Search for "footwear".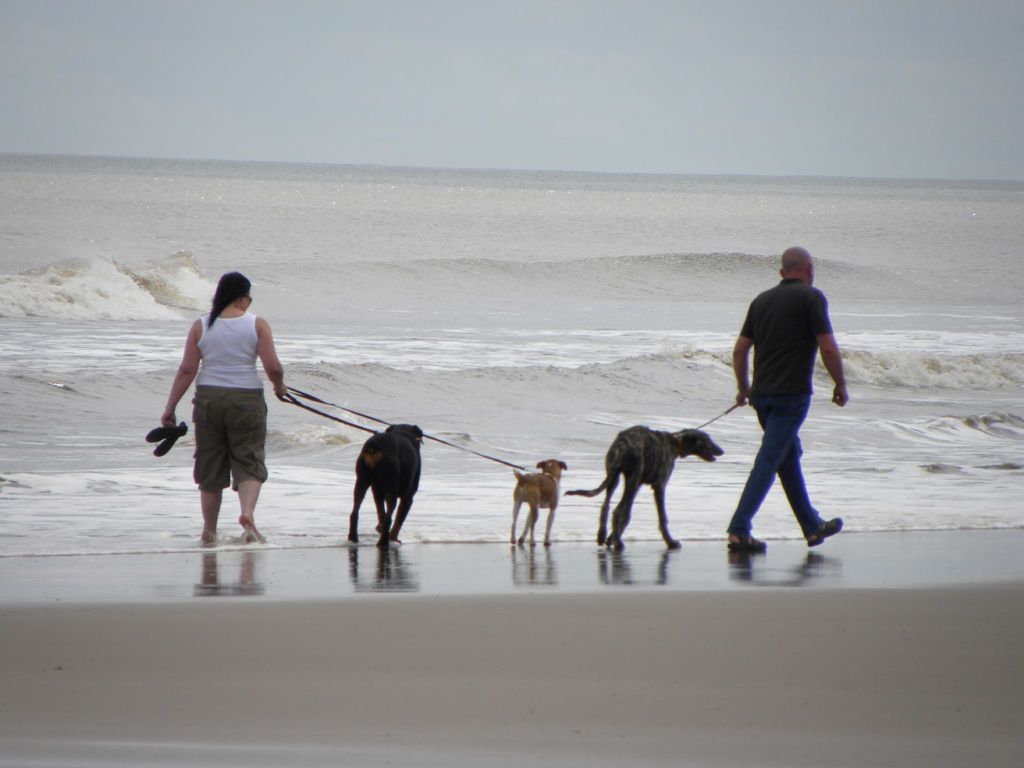
Found at (x1=243, y1=512, x2=269, y2=538).
